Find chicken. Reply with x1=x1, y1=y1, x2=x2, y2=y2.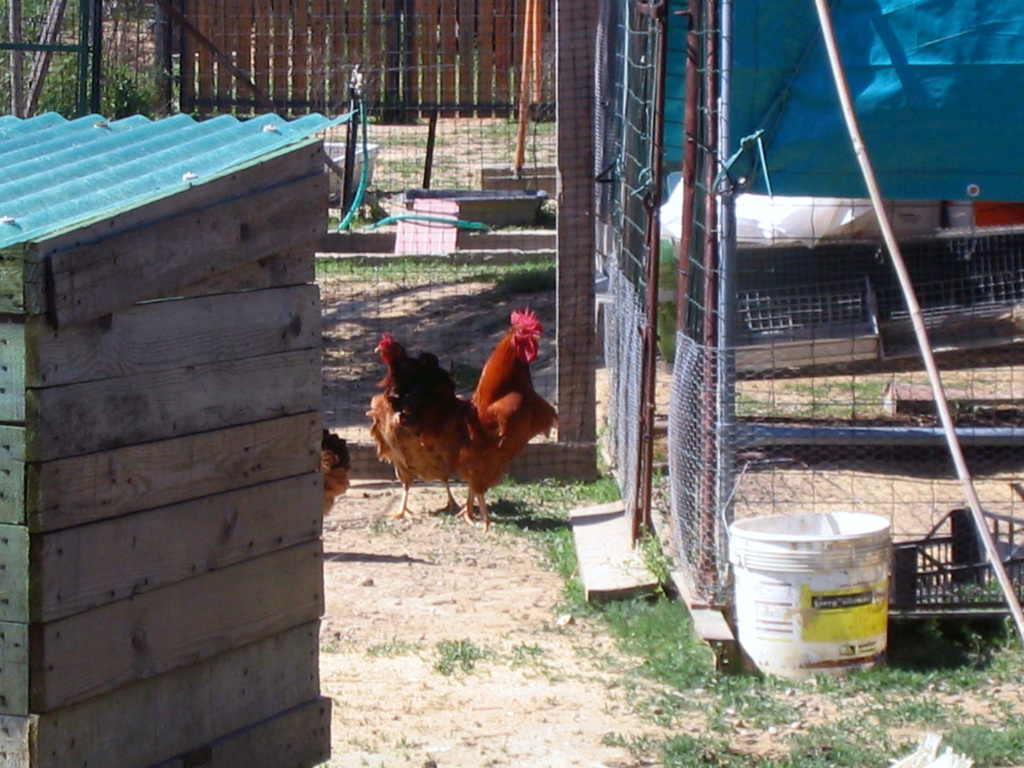
x1=312, y1=426, x2=359, y2=525.
